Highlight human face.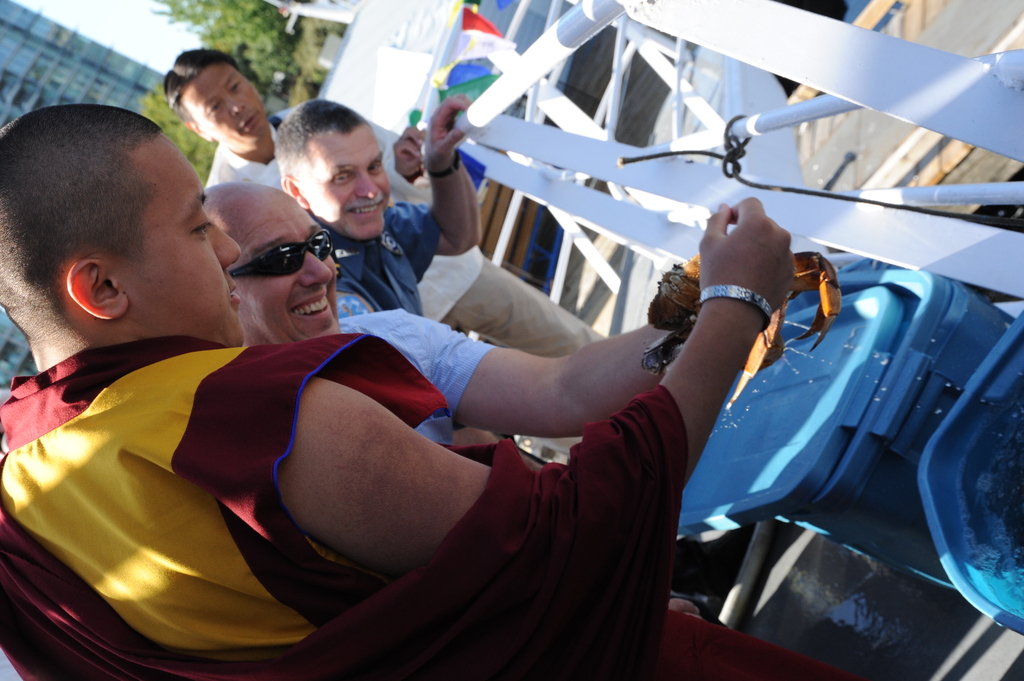
Highlighted region: locate(235, 201, 353, 344).
